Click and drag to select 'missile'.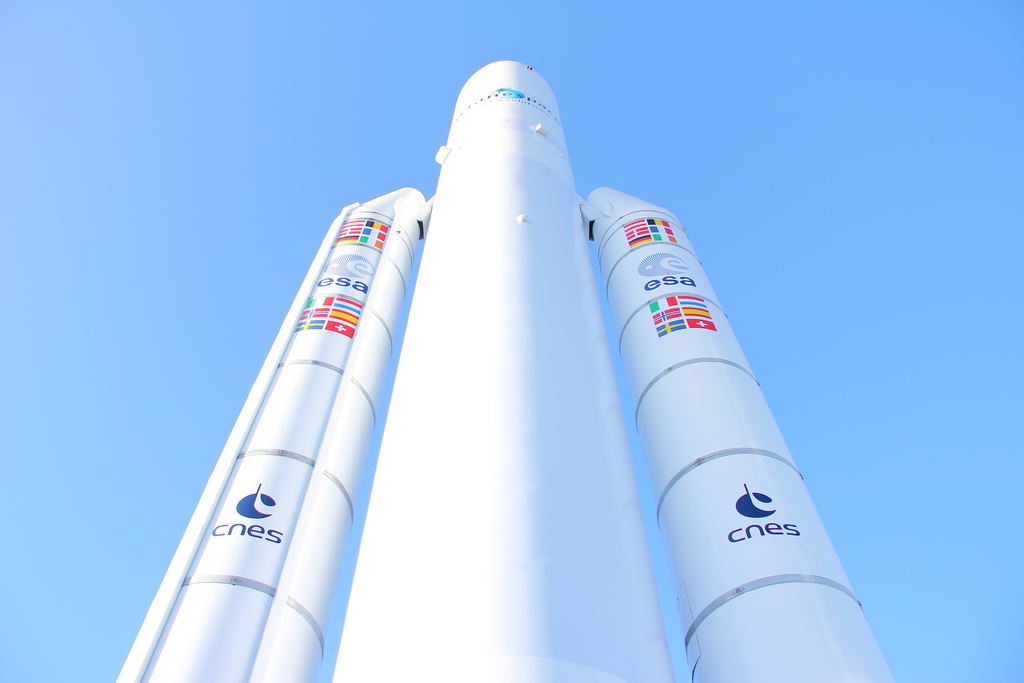
Selection: 119:63:774:658.
